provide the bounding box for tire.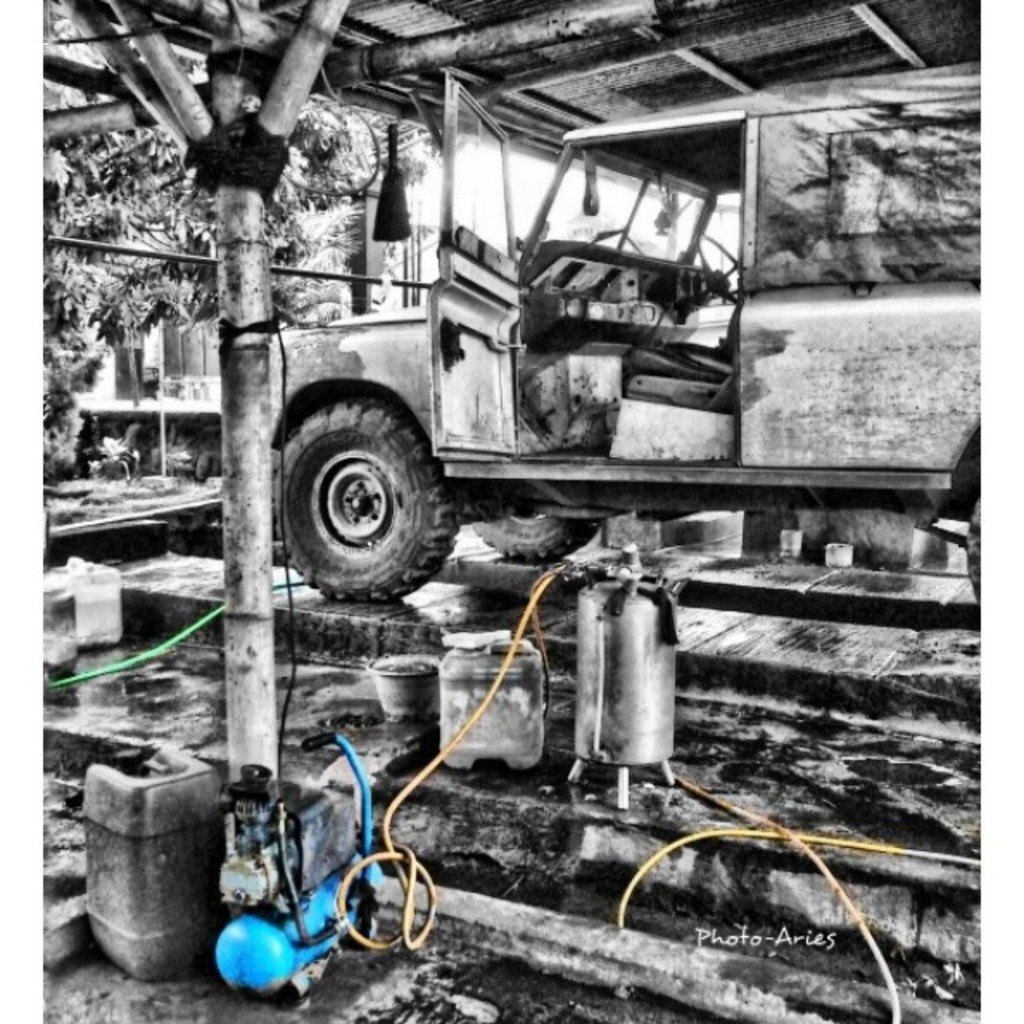
[left=469, top=510, right=603, bottom=558].
